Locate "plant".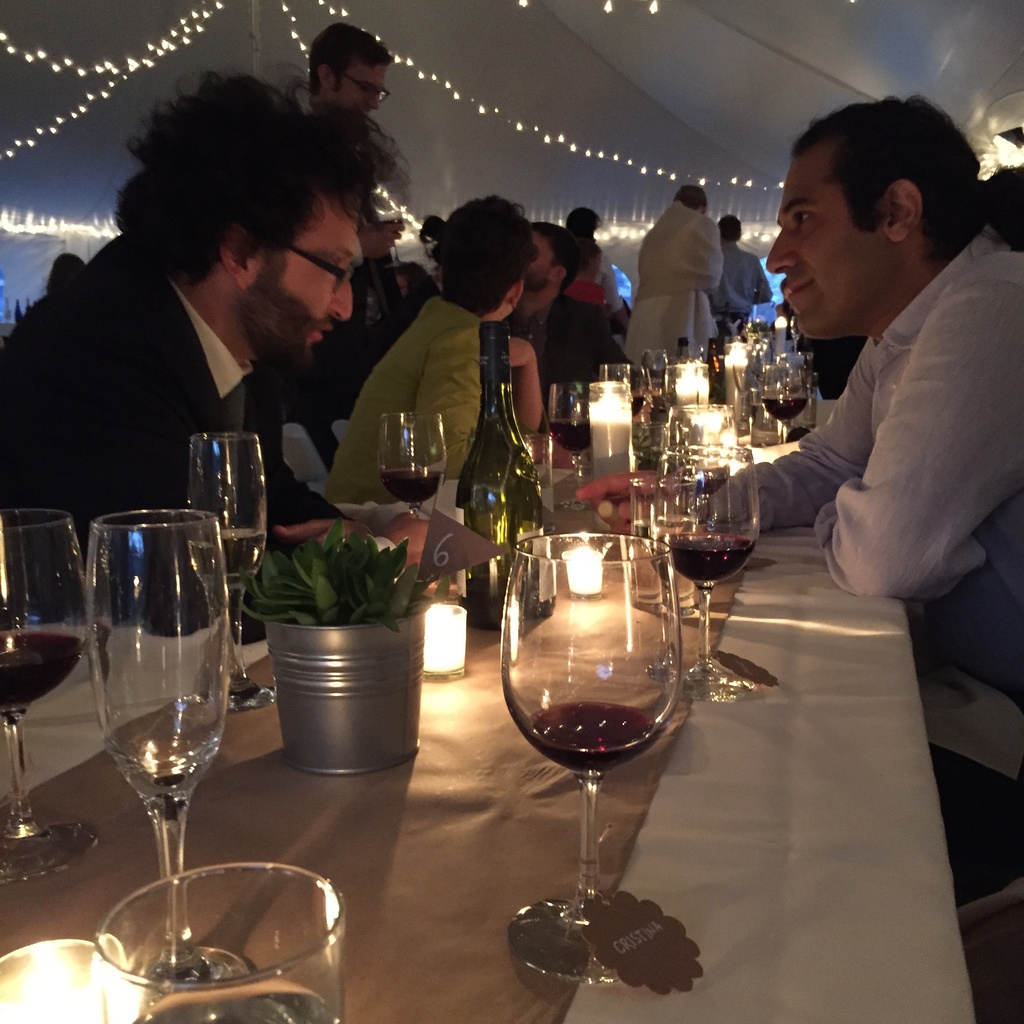
Bounding box: Rect(228, 516, 443, 630).
